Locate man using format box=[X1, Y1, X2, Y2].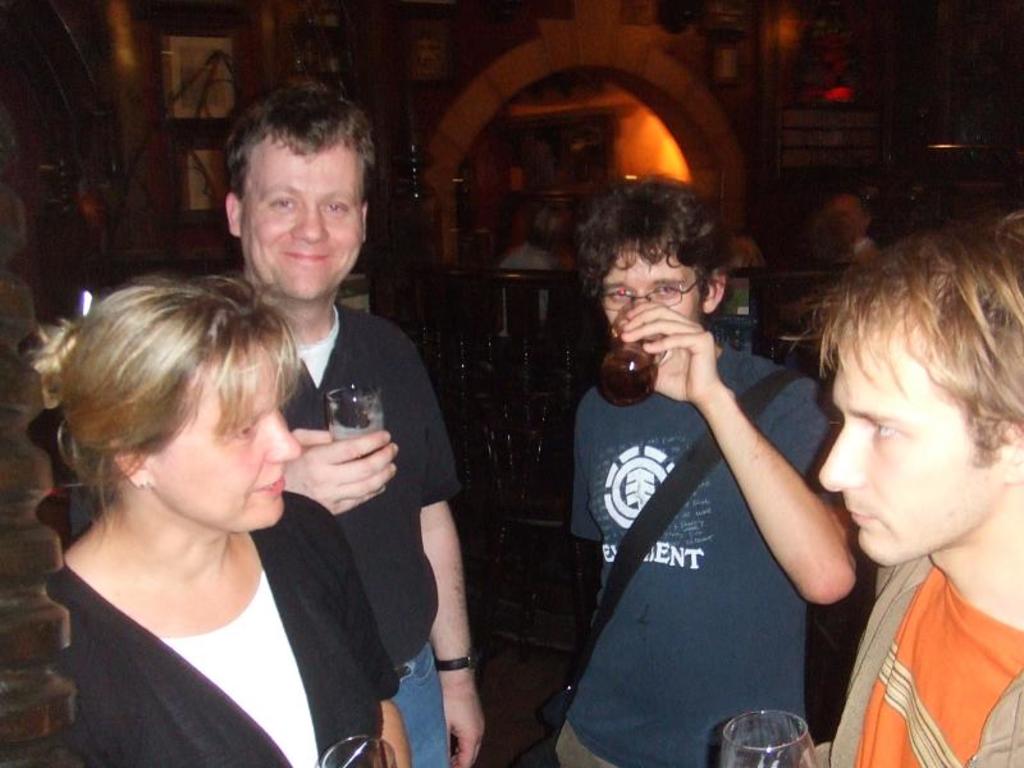
box=[790, 209, 1023, 767].
